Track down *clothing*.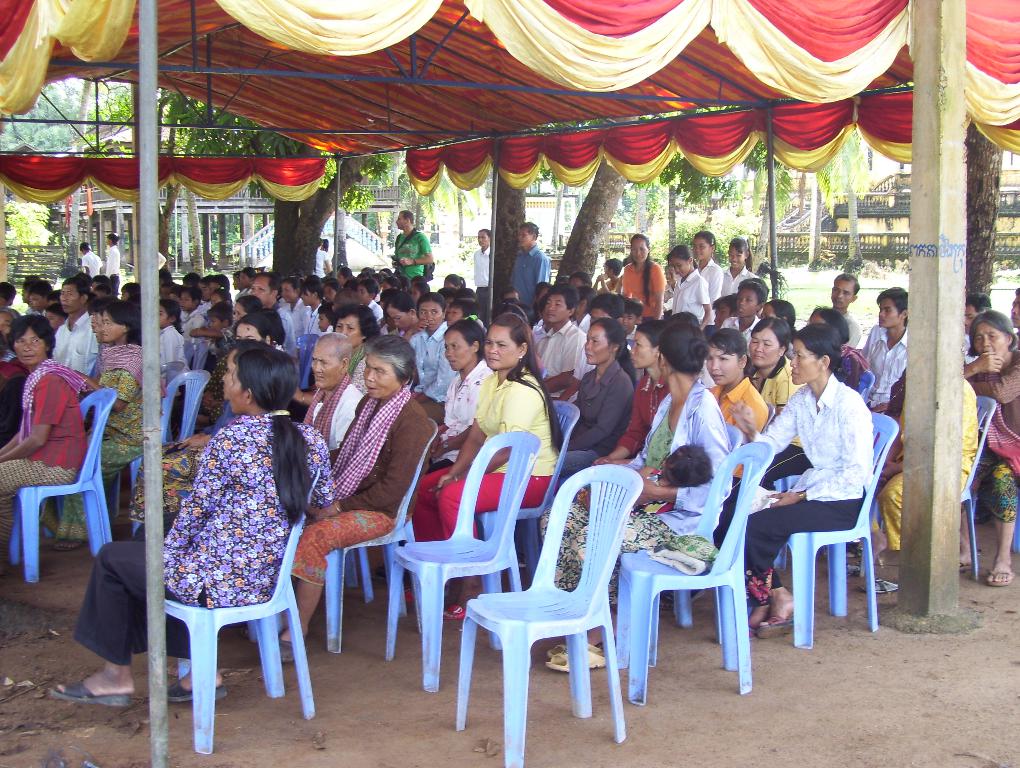
Tracked to box=[67, 409, 334, 665].
